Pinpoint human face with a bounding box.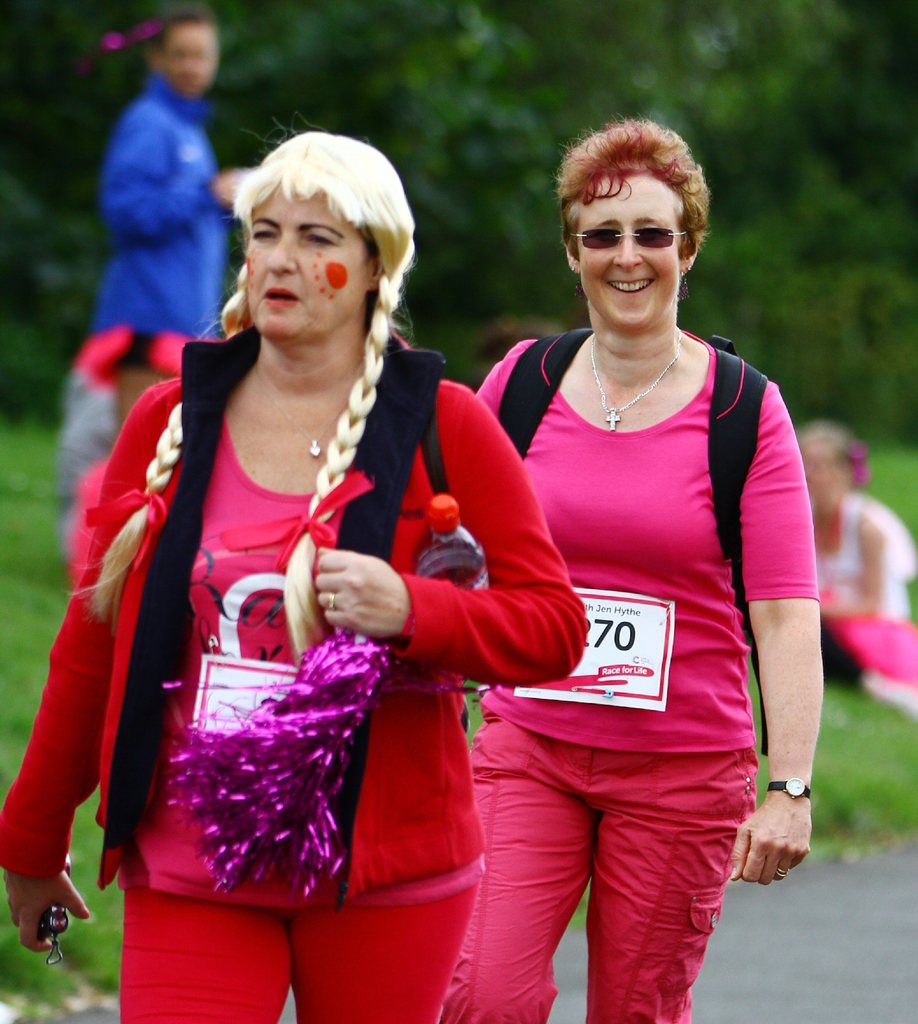
BBox(247, 173, 368, 349).
